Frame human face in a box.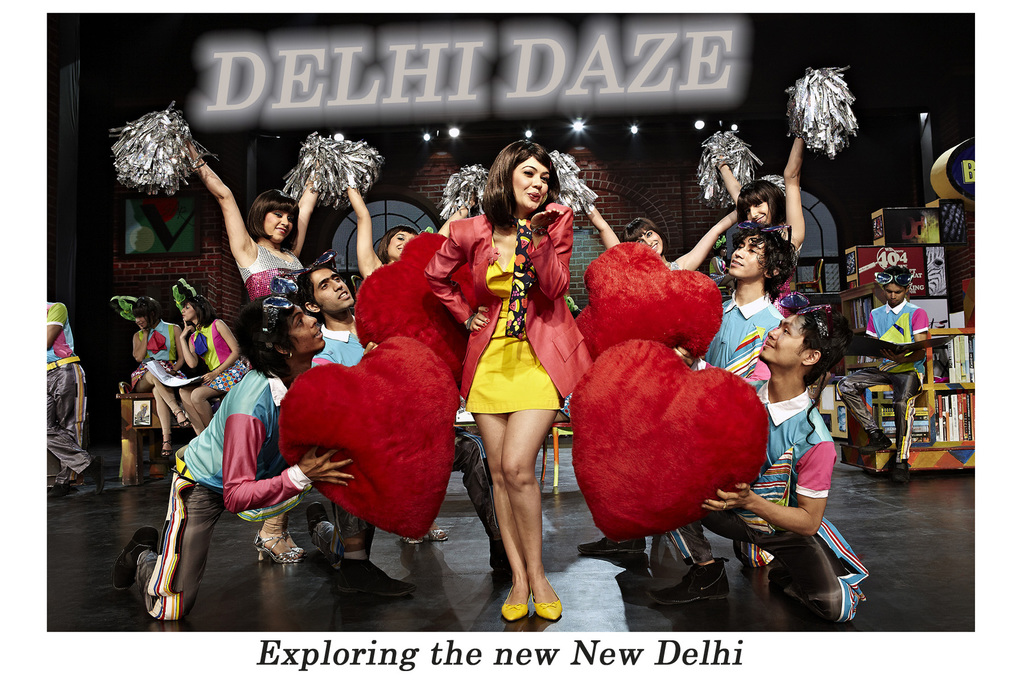
left=746, top=202, right=771, bottom=222.
